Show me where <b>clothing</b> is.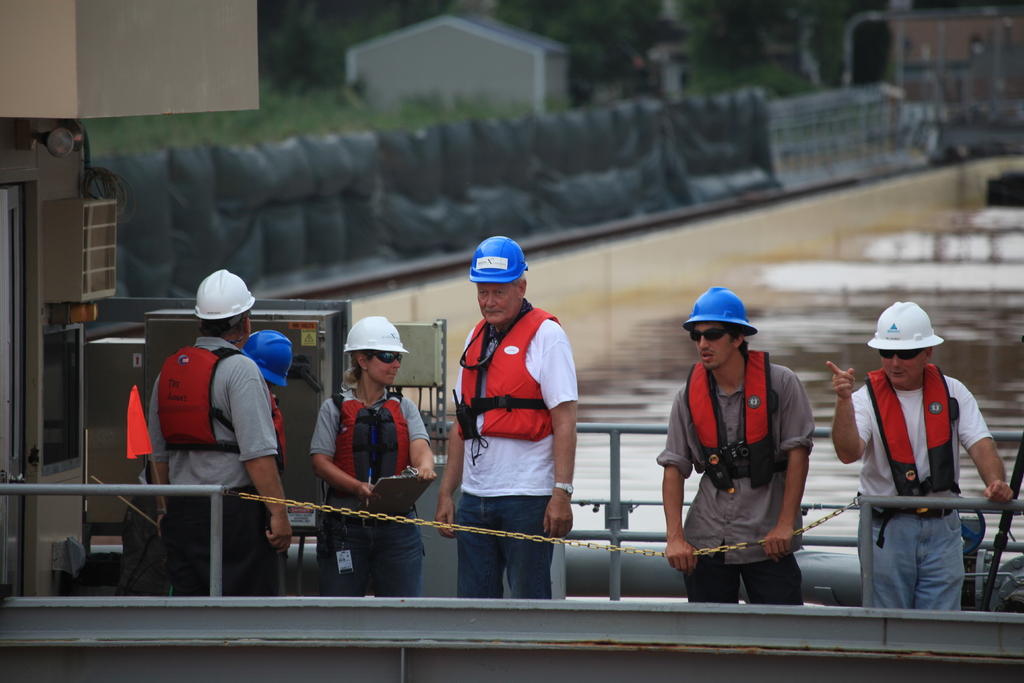
<b>clothing</b> is at 847 365 991 624.
